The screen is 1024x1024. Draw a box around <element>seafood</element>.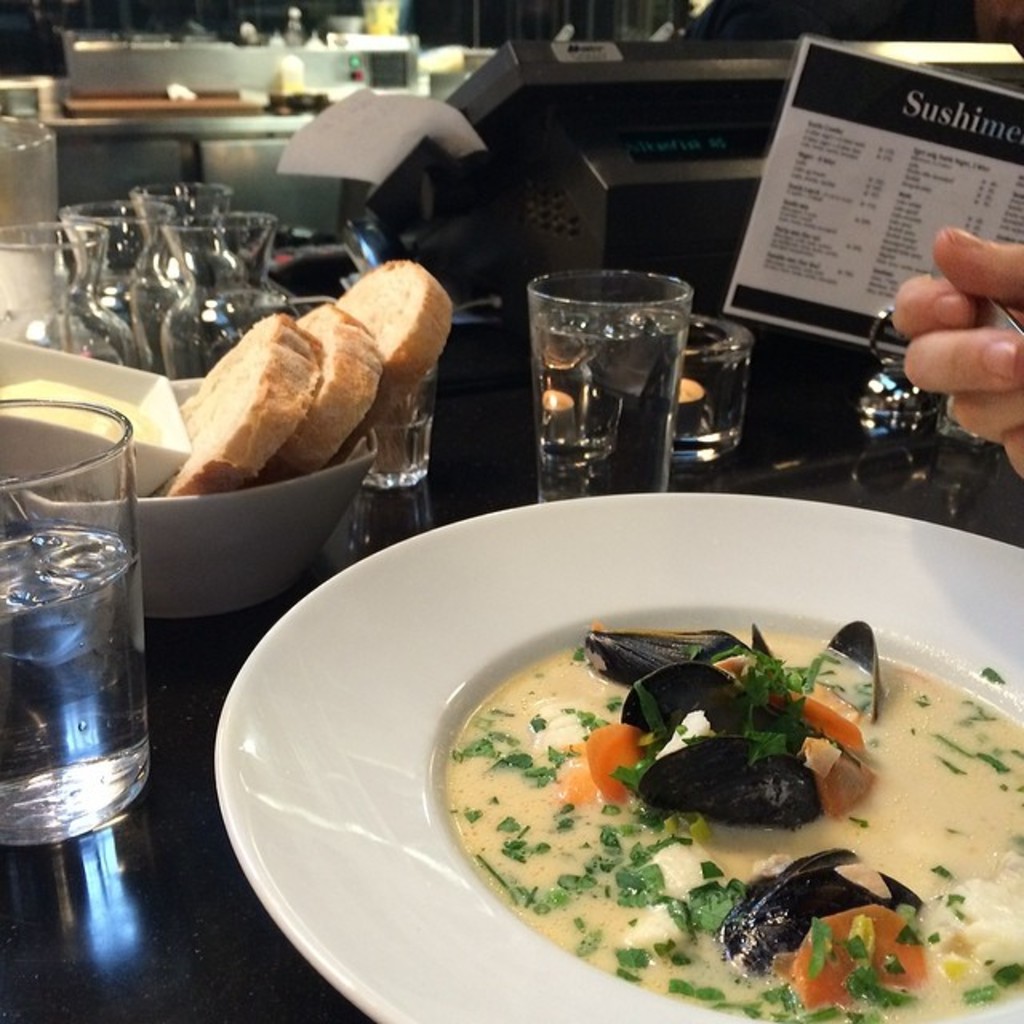
select_region(720, 853, 925, 981).
